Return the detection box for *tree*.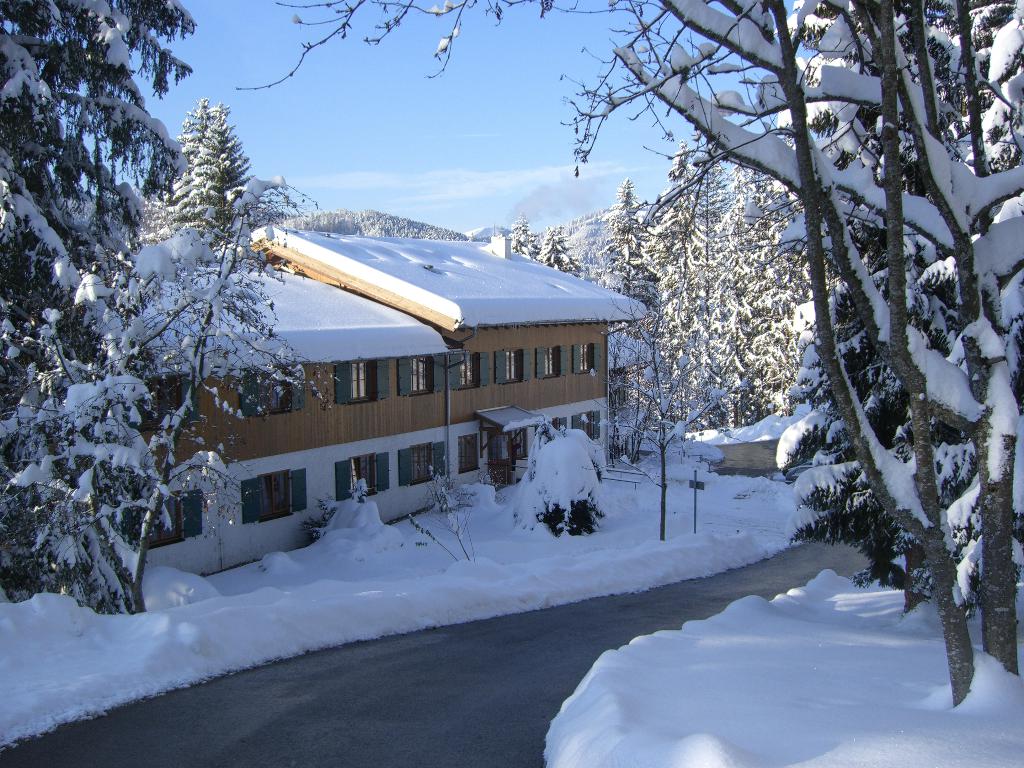
(x1=4, y1=0, x2=209, y2=604).
